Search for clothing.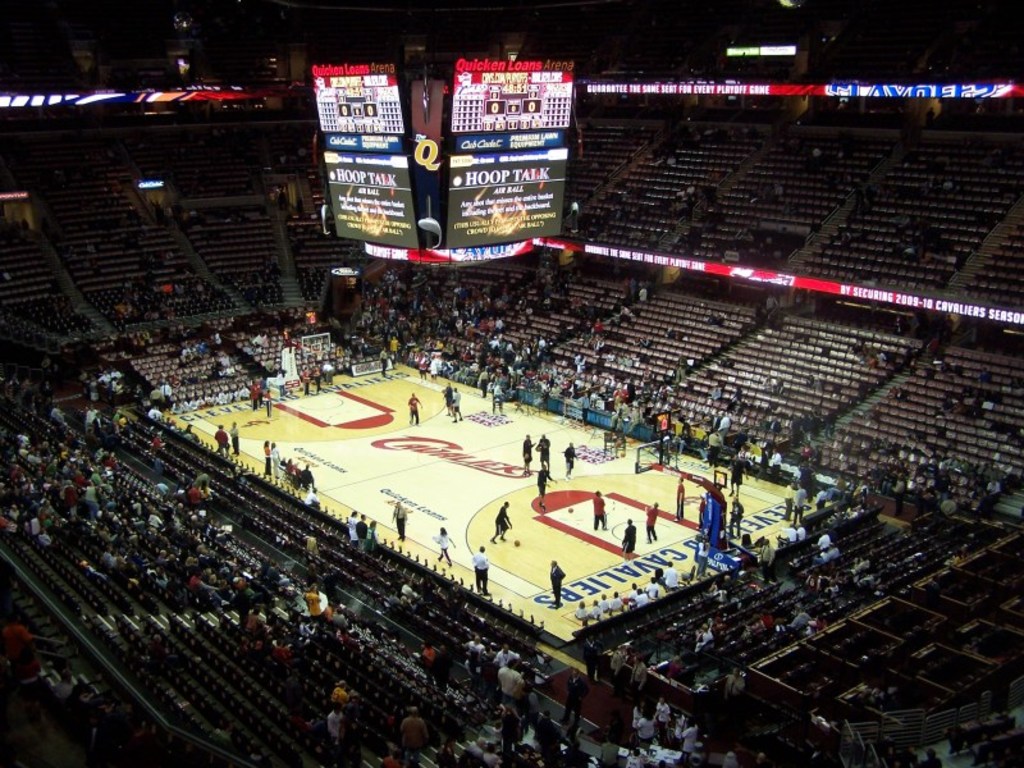
Found at x1=561 y1=448 x2=575 y2=466.
